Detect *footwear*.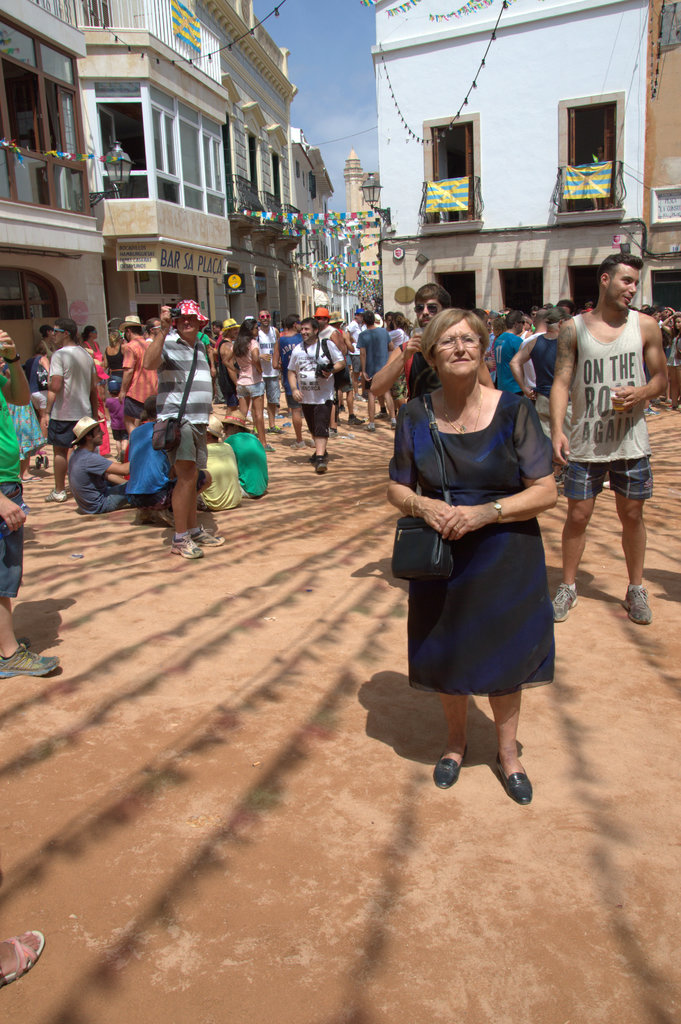
Detected at (550, 574, 592, 617).
